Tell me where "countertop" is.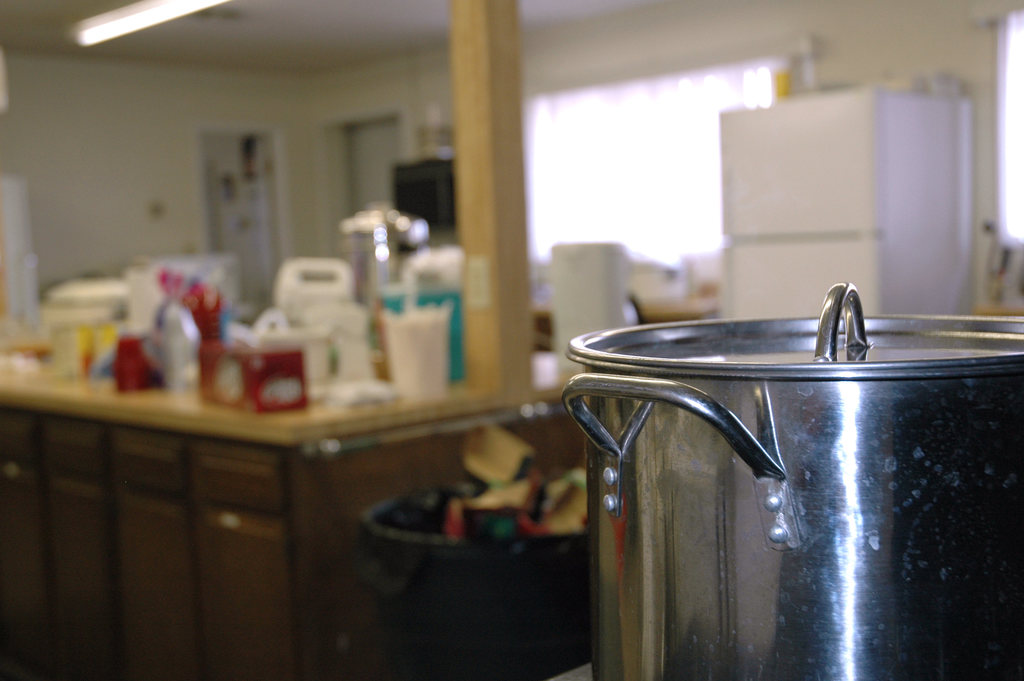
"countertop" is at region(0, 338, 588, 678).
